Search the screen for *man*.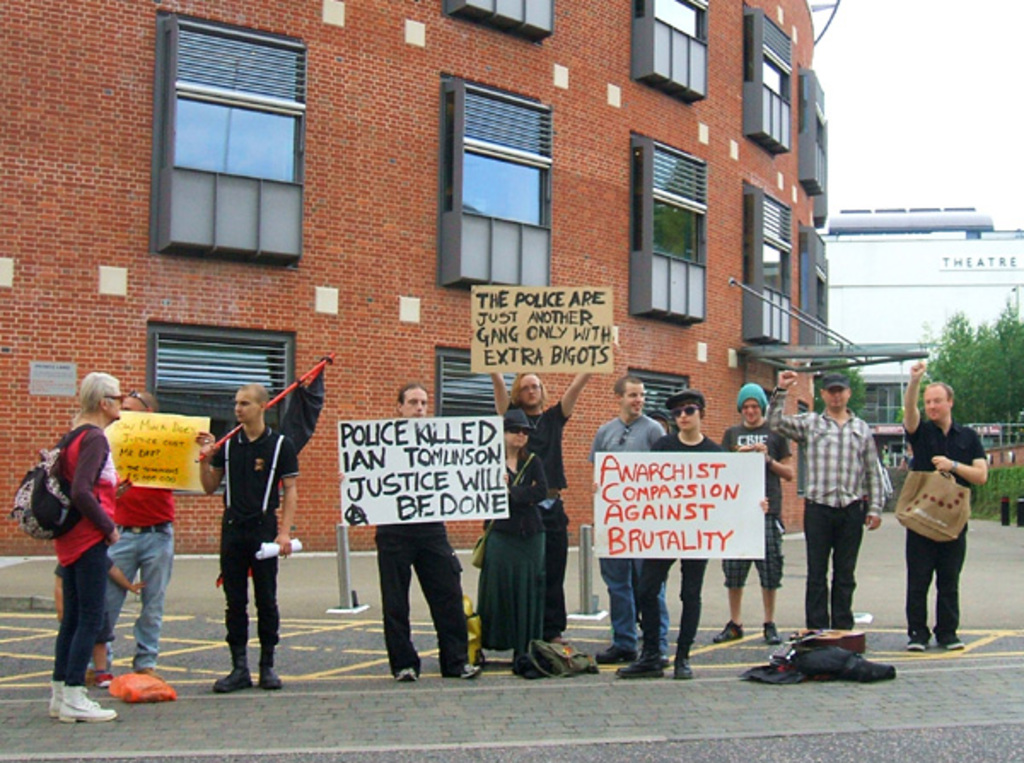
Found at <bbox>196, 386, 300, 691</bbox>.
